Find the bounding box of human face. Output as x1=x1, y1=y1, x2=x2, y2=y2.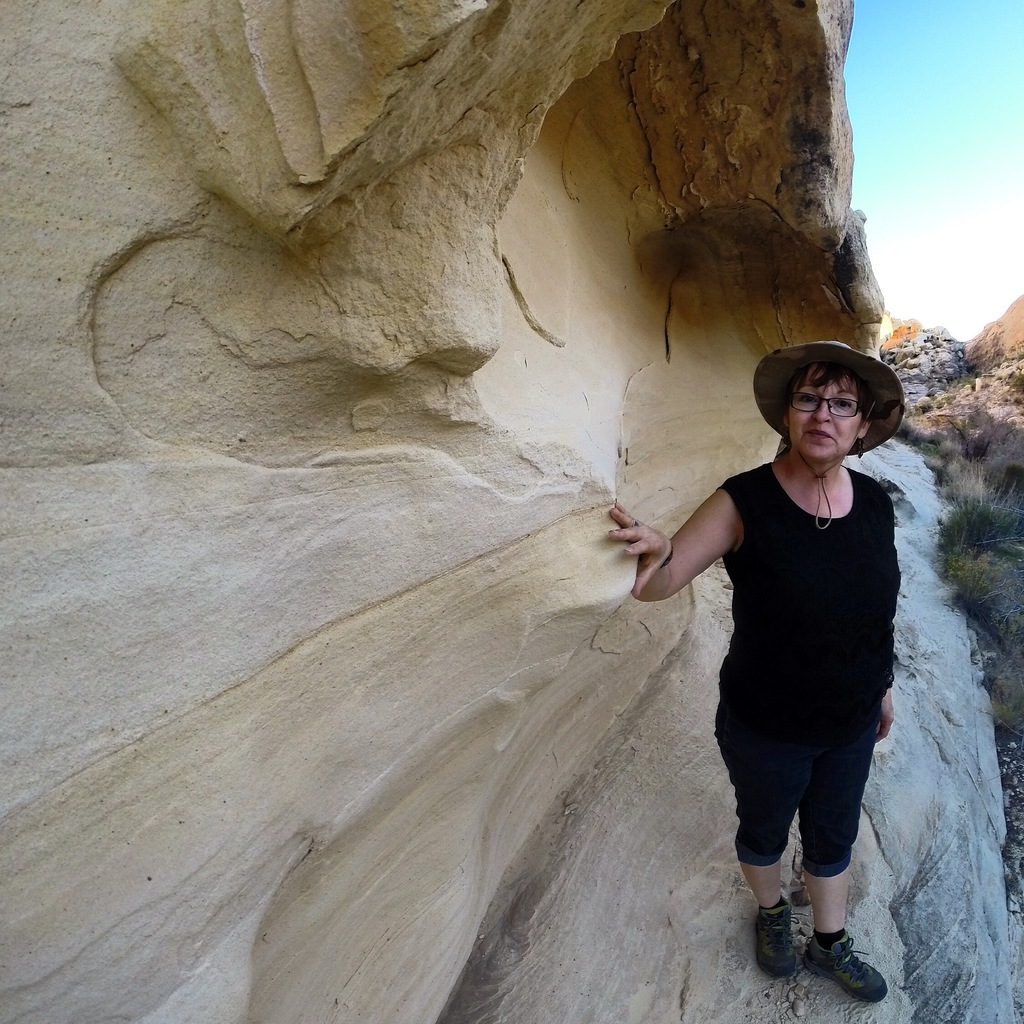
x1=784, y1=359, x2=862, y2=454.
